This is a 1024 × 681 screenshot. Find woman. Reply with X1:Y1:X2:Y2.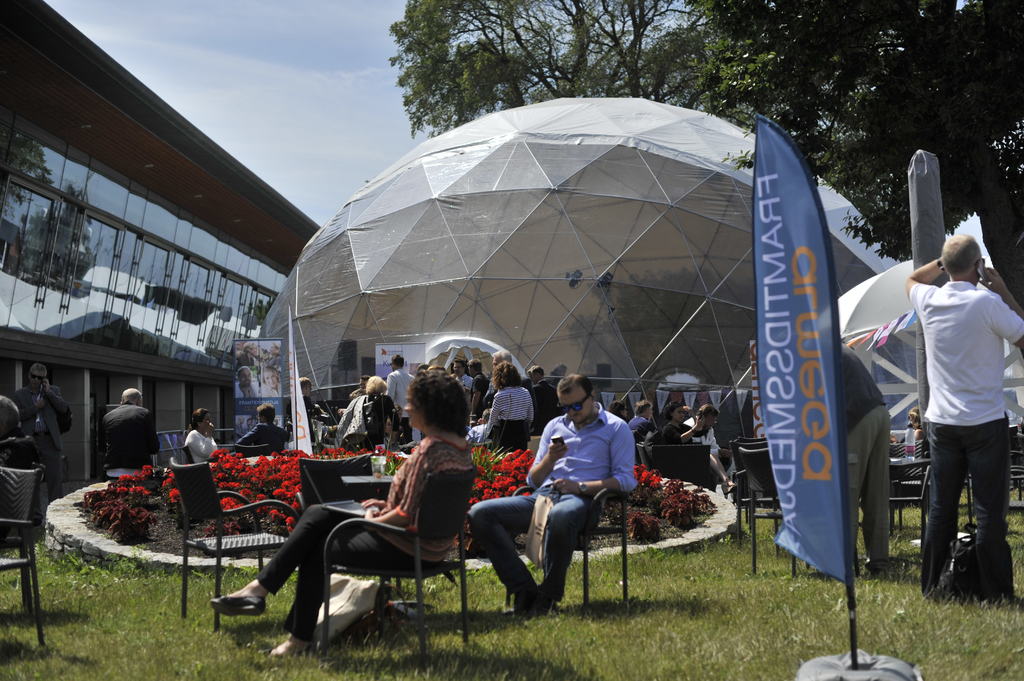
209:365:474:655.
